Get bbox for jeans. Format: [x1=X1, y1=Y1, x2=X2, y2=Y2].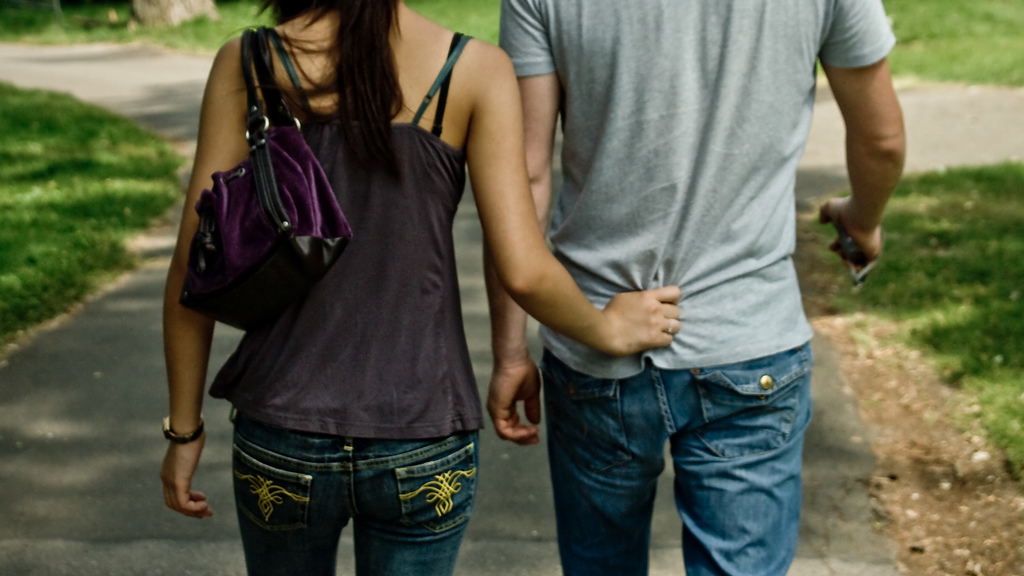
[x1=235, y1=407, x2=479, y2=575].
